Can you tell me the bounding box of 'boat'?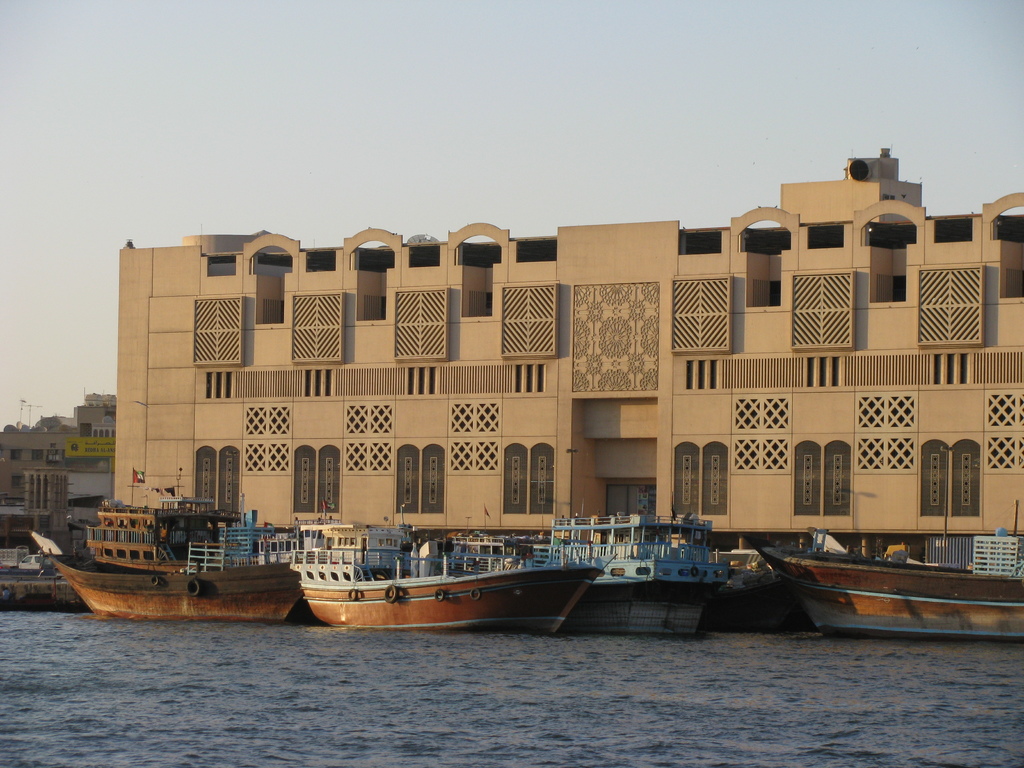
[747,538,1023,642].
